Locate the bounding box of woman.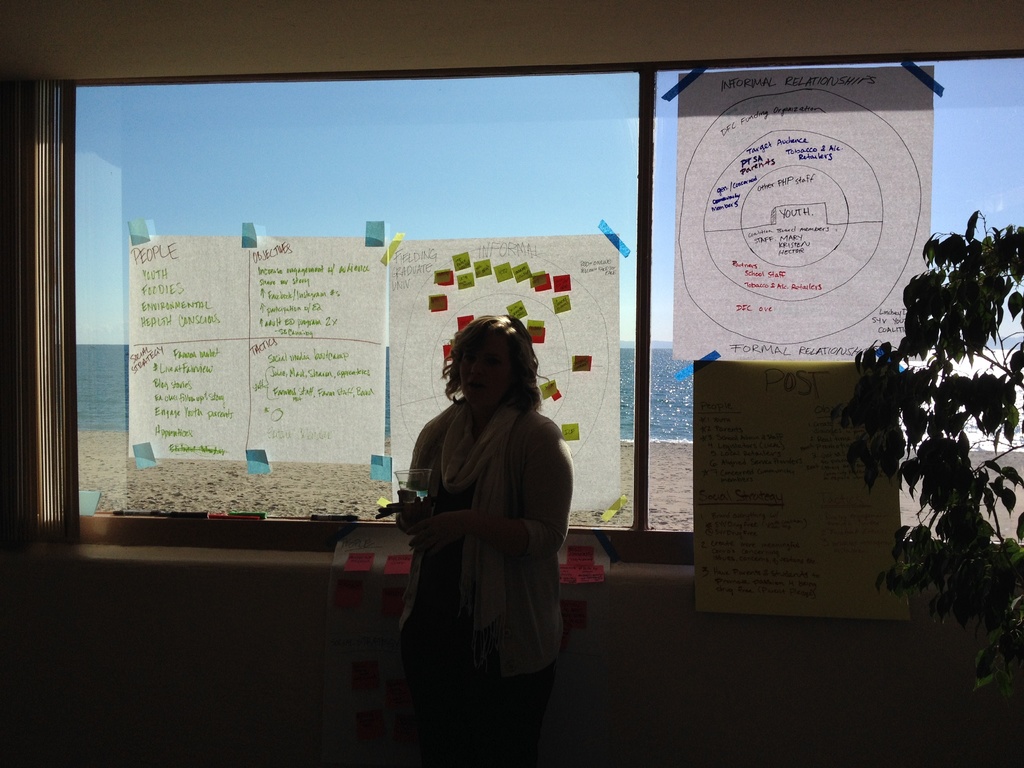
Bounding box: <bbox>377, 303, 572, 743</bbox>.
